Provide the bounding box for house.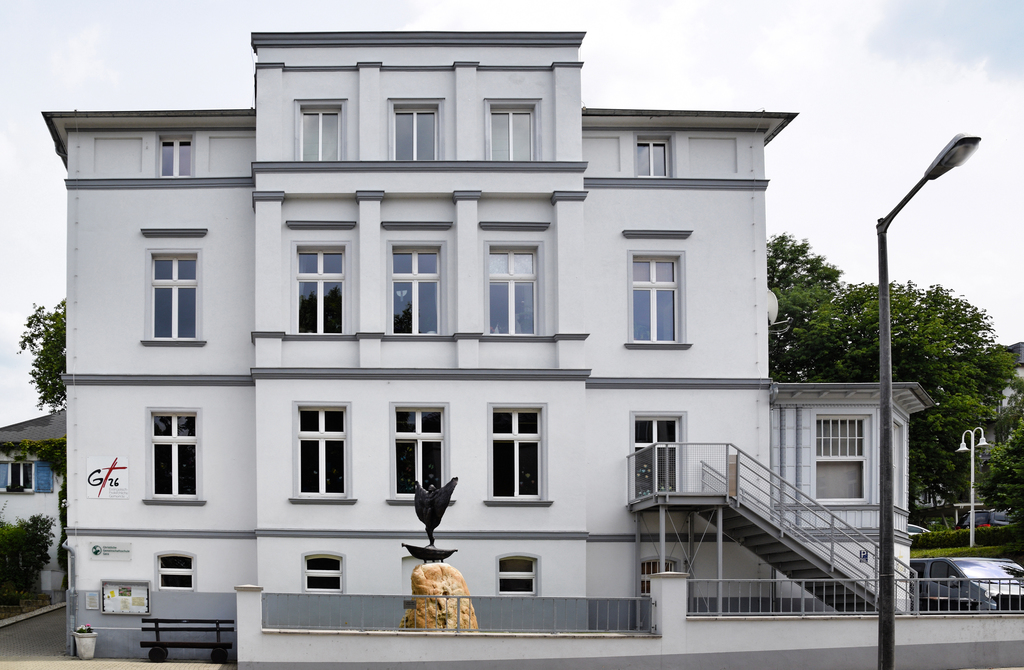
BBox(0, 409, 65, 594).
